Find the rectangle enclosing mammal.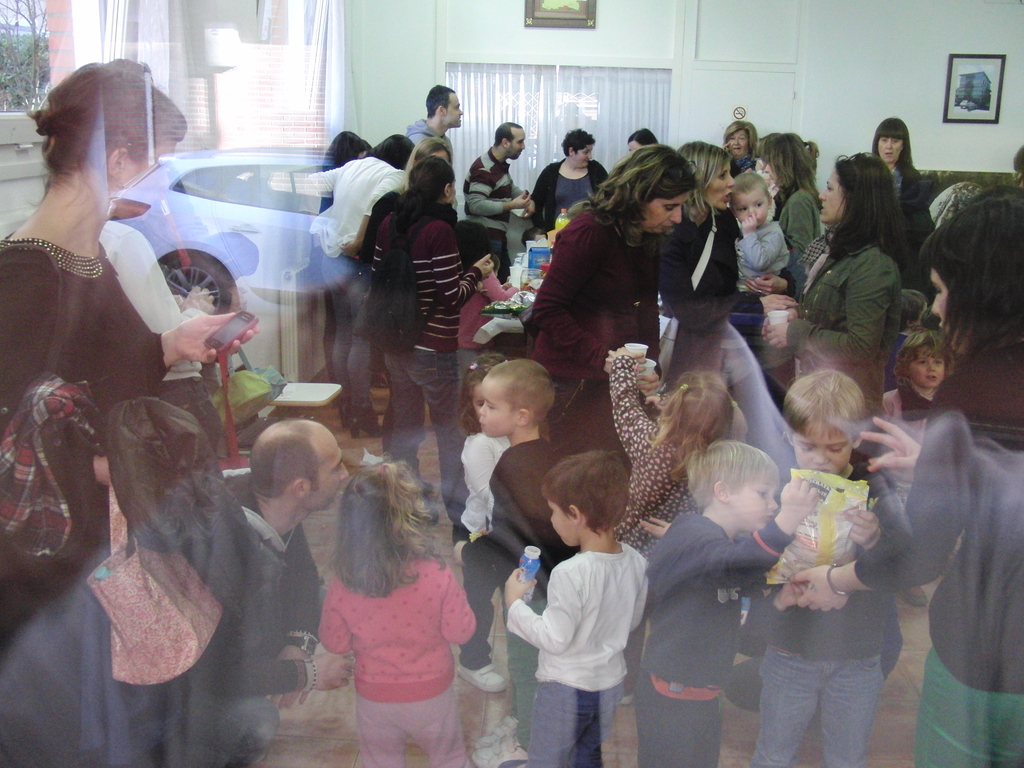
box=[320, 129, 369, 410].
